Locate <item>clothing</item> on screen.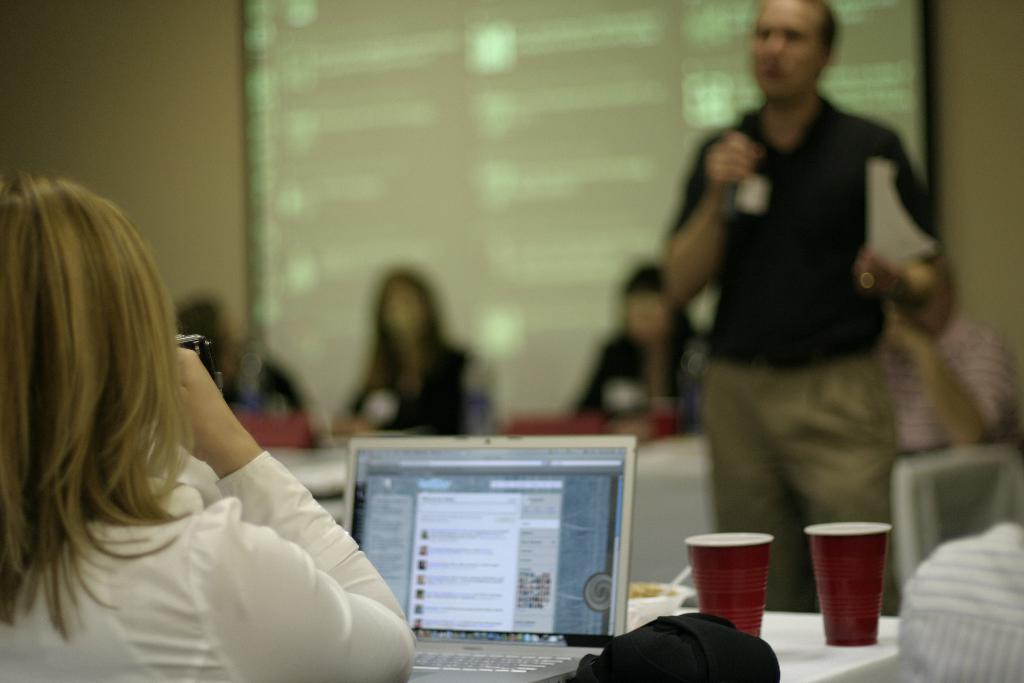
On screen at <bbox>897, 522, 1023, 682</bbox>.
